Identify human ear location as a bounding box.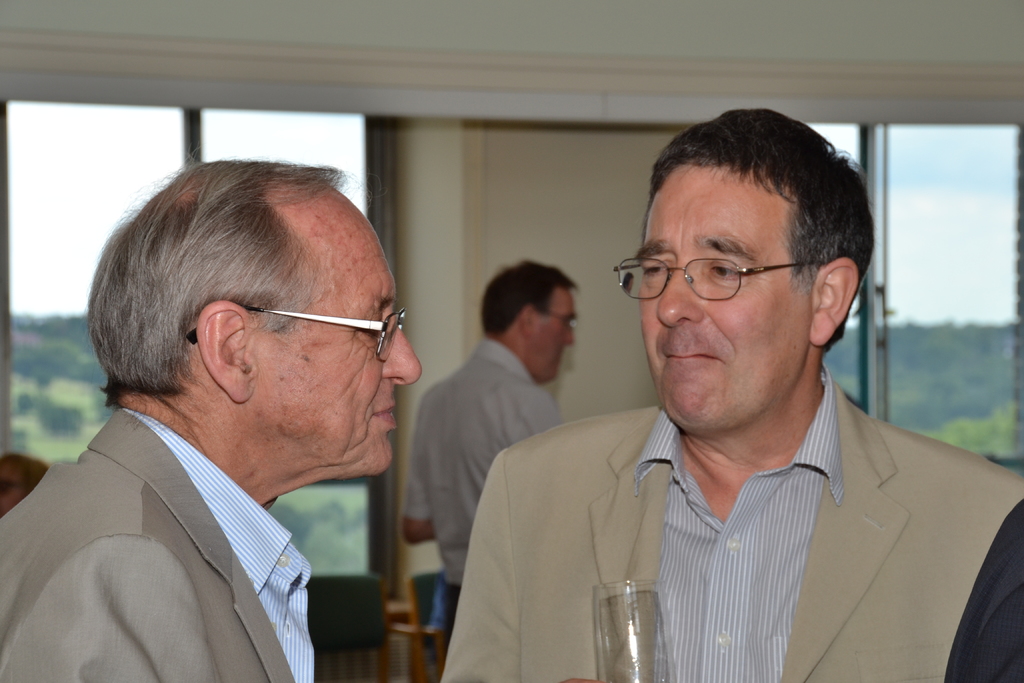
[left=520, top=303, right=538, bottom=340].
